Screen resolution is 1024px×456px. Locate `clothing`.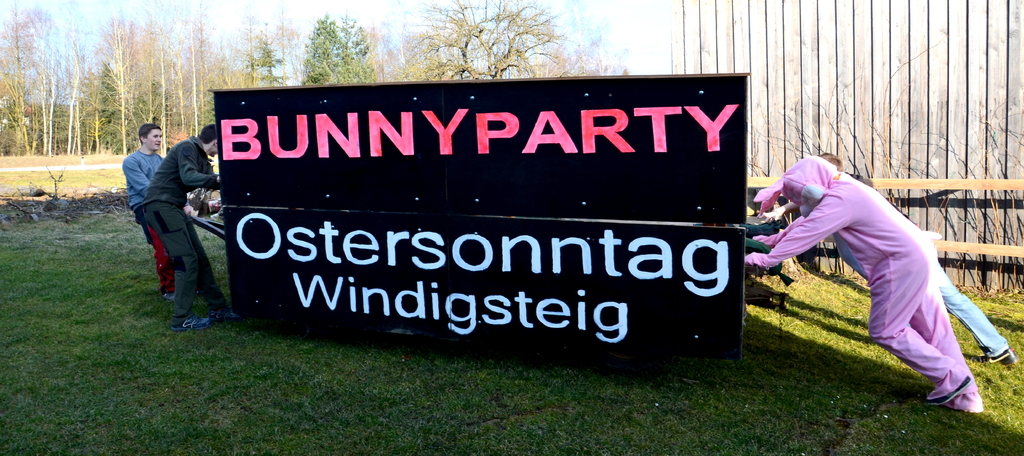
locate(842, 168, 1021, 361).
